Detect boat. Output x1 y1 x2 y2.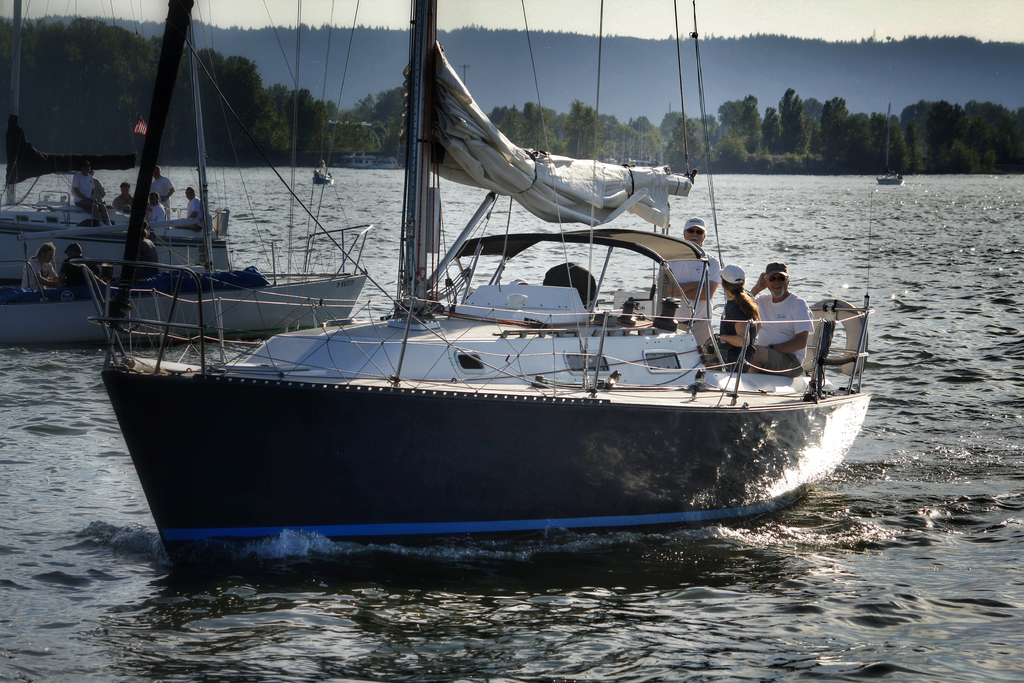
0 0 230 285.
